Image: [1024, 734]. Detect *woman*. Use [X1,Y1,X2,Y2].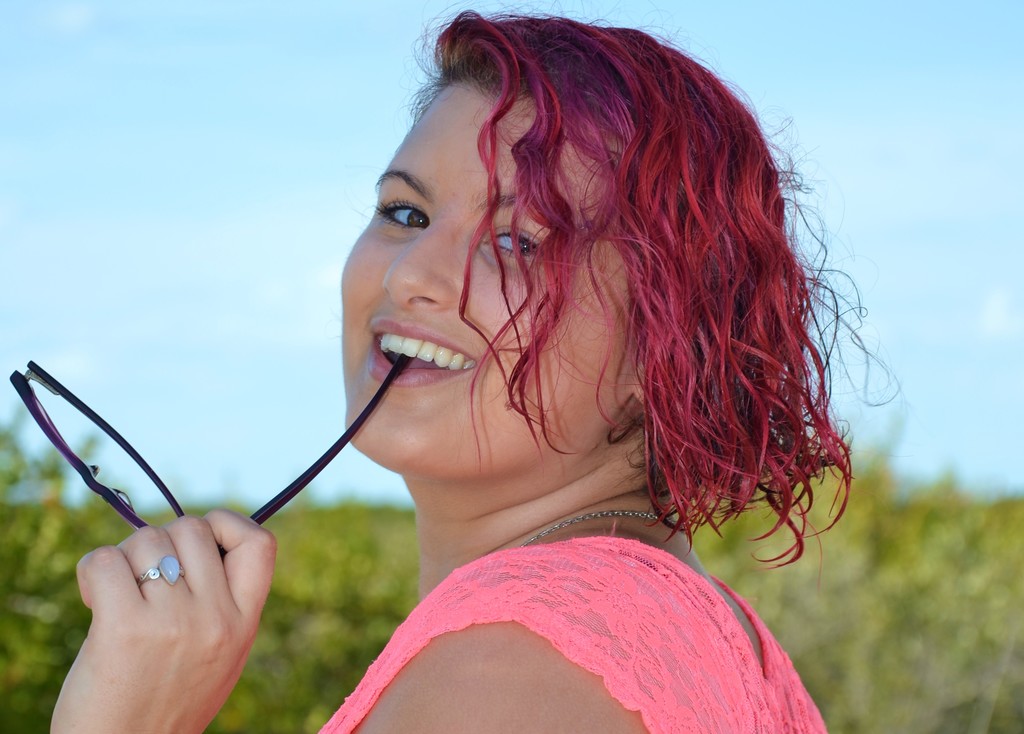
[49,0,911,733].
